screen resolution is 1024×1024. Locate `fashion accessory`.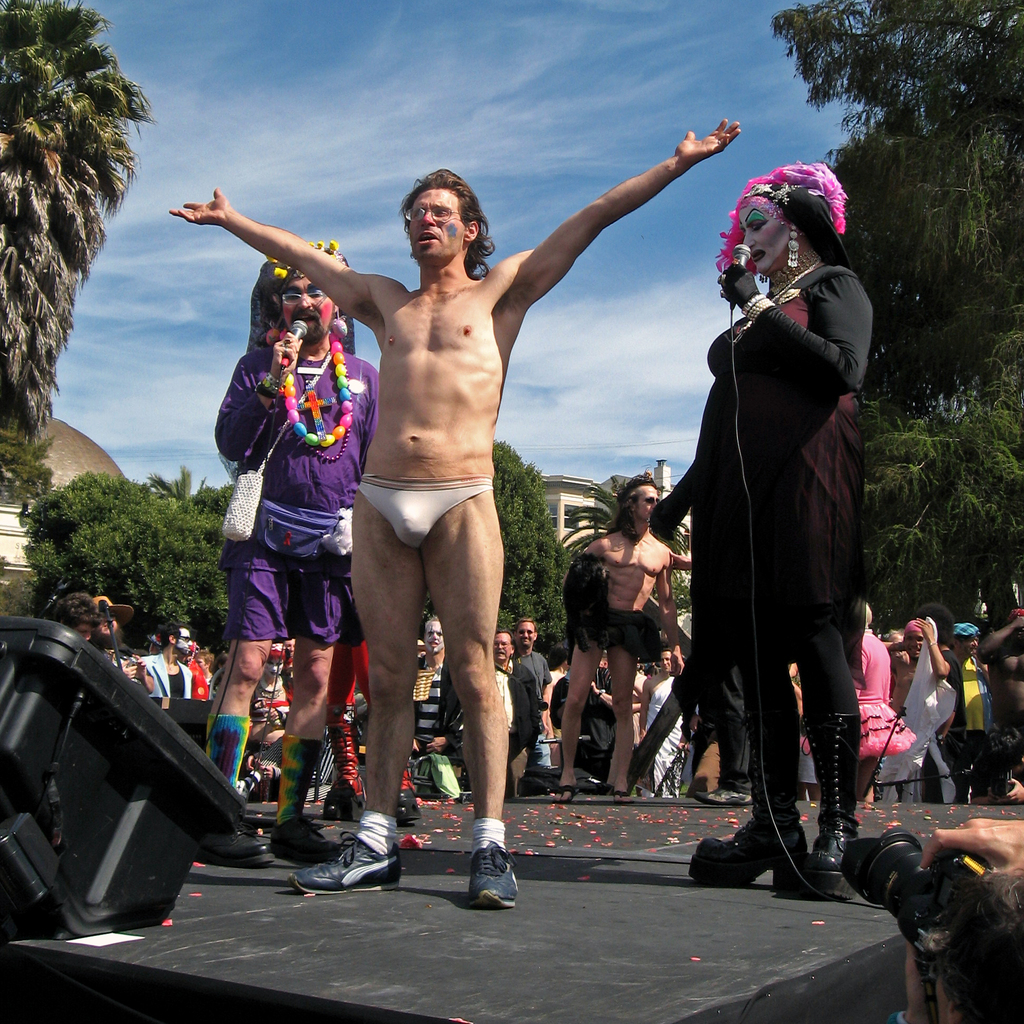
<region>219, 352, 332, 541</region>.
